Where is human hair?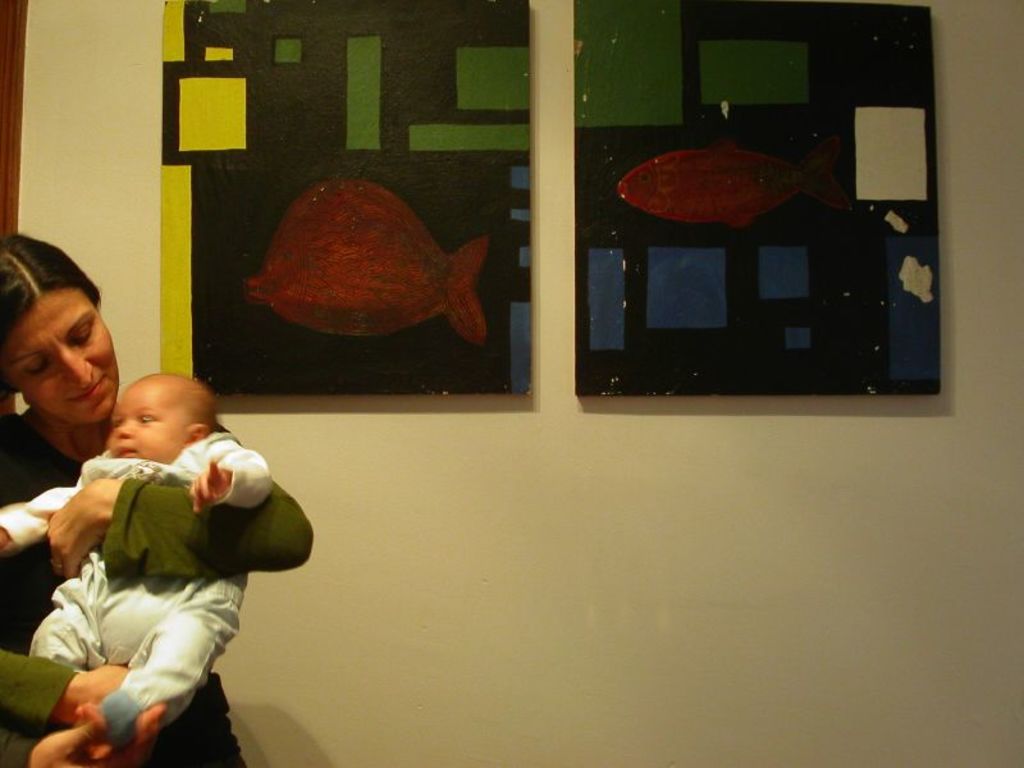
bbox=[0, 232, 99, 343].
